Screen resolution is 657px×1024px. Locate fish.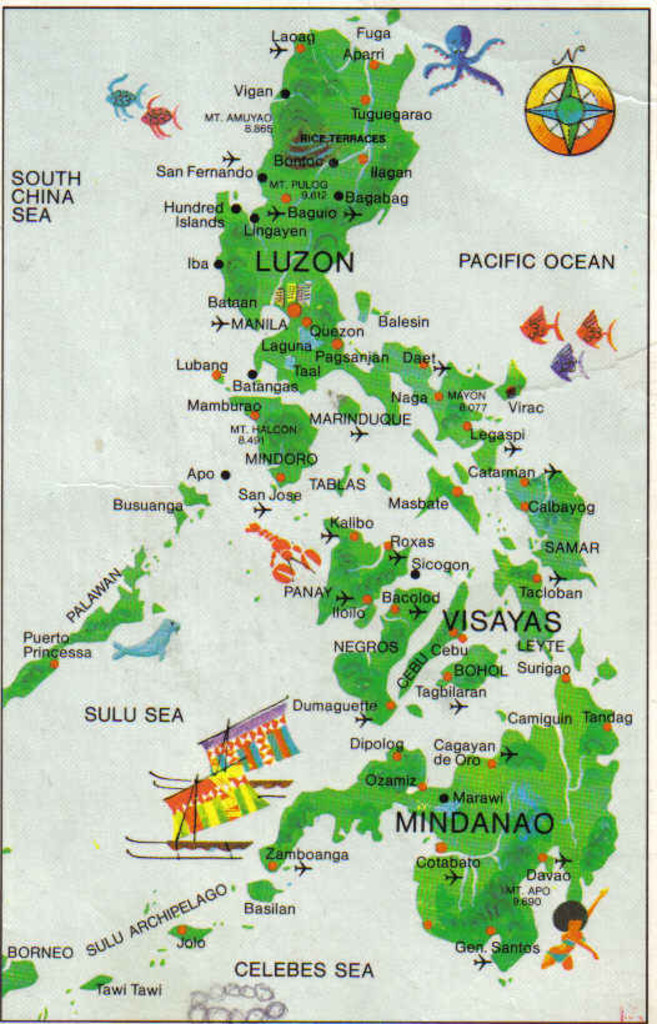
box(144, 96, 189, 139).
